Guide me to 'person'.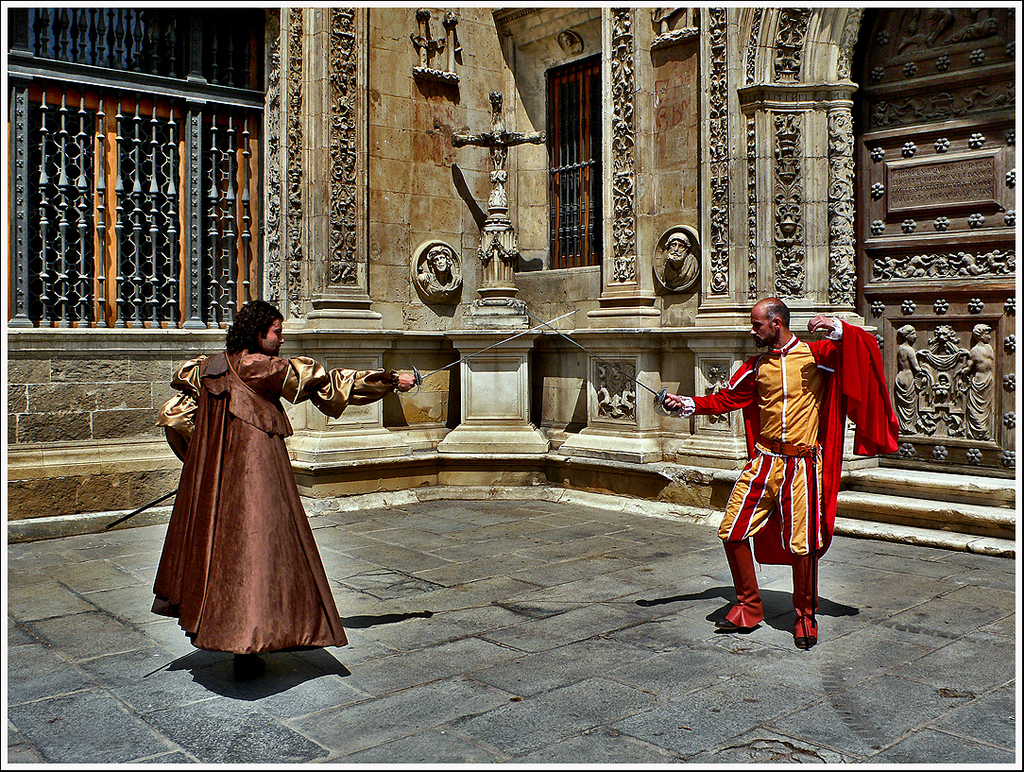
Guidance: detection(150, 300, 417, 651).
